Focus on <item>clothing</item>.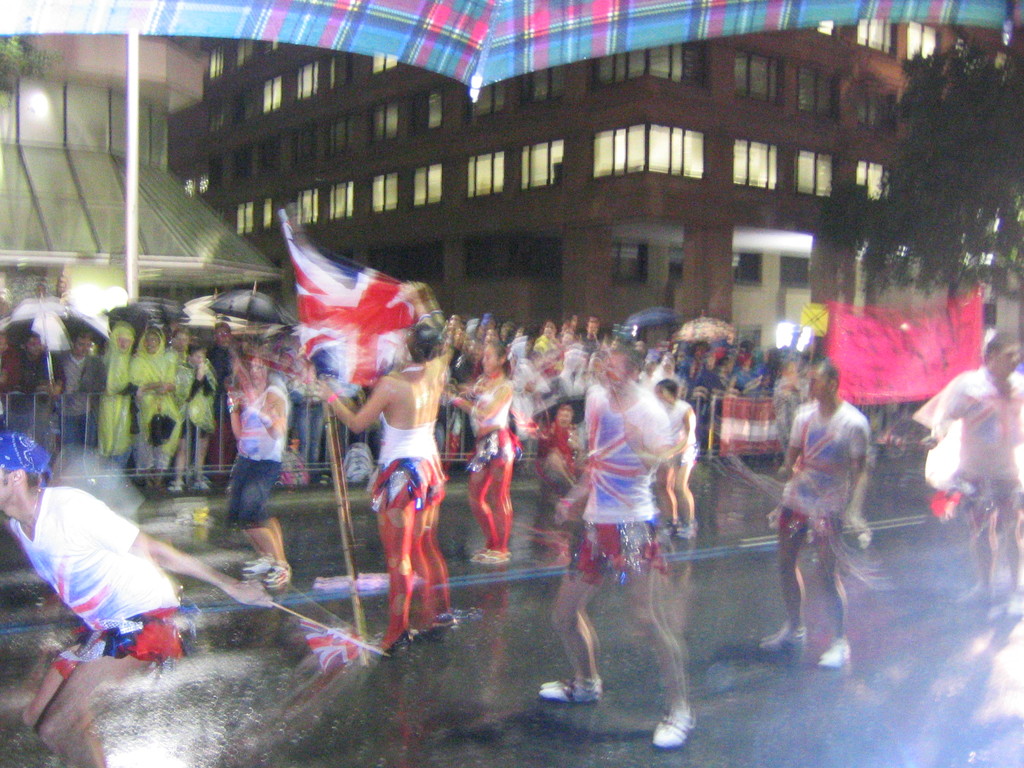
Focused at select_region(579, 387, 669, 526).
